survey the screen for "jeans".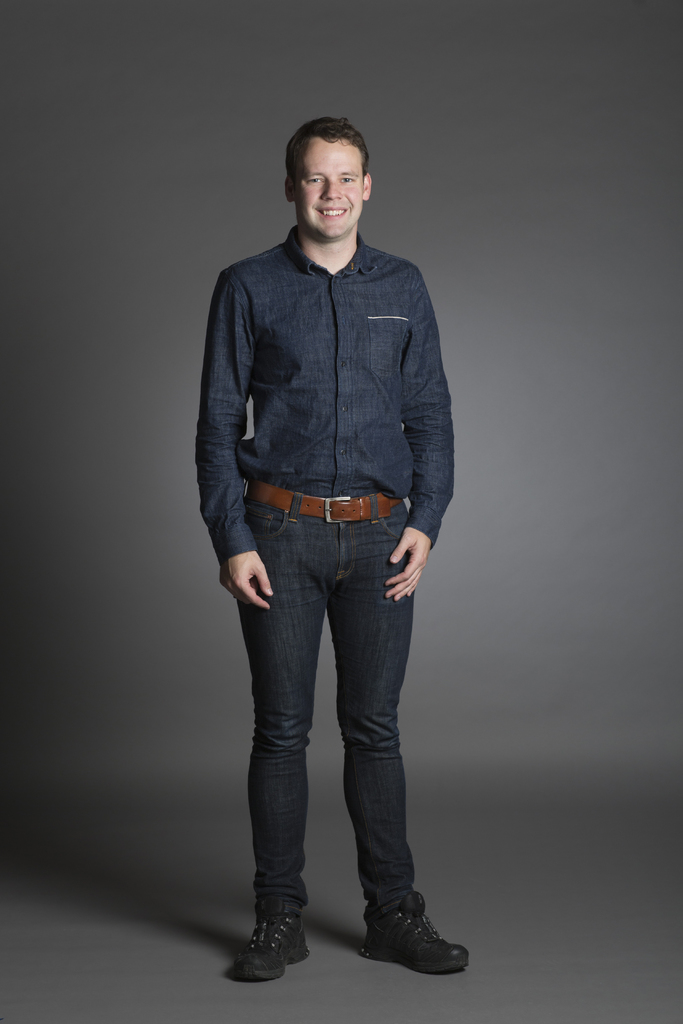
Survey found: 232 492 415 915.
